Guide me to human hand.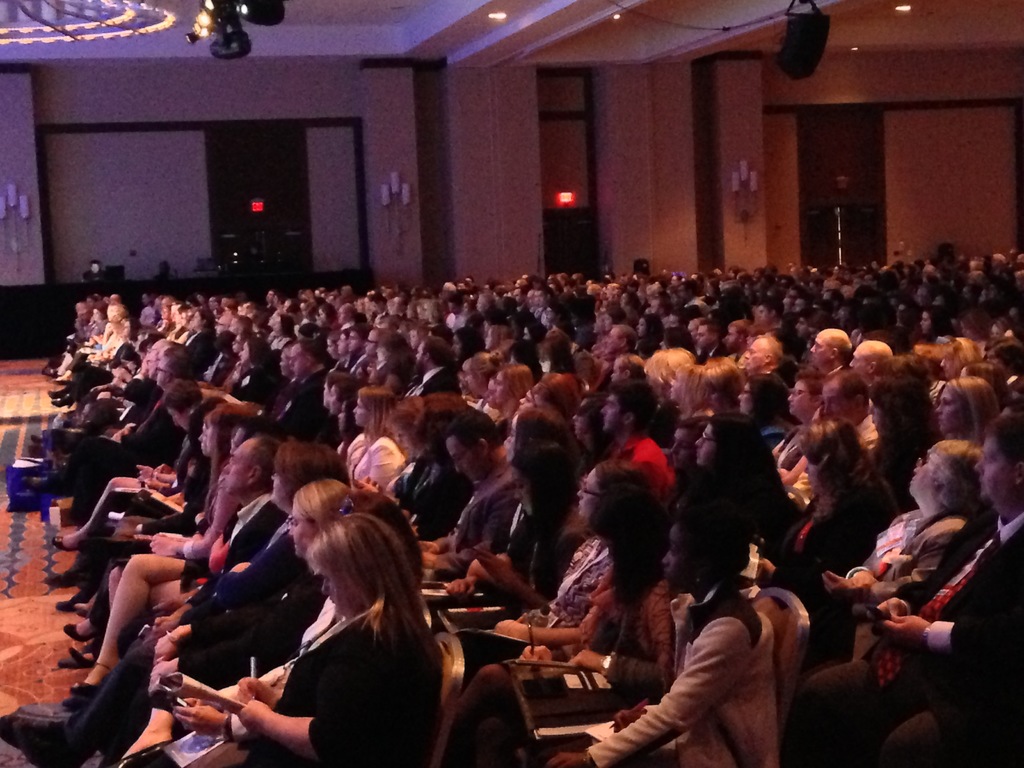
Guidance: region(876, 609, 930, 644).
